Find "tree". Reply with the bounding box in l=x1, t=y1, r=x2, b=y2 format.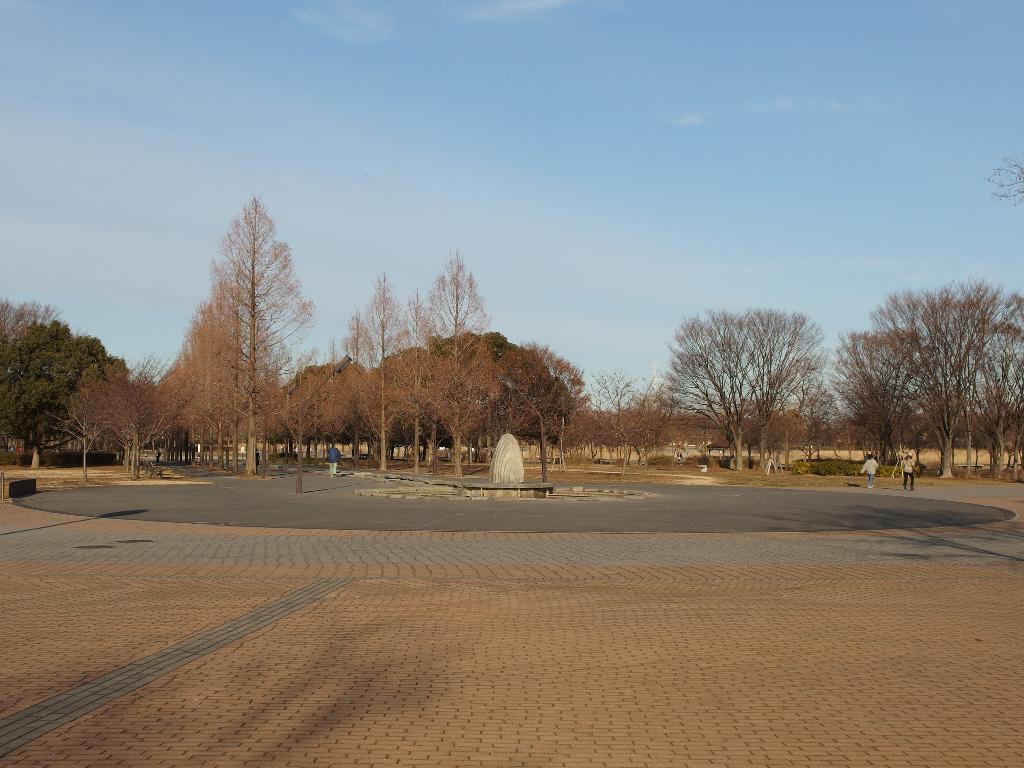
l=595, t=367, r=673, b=477.
